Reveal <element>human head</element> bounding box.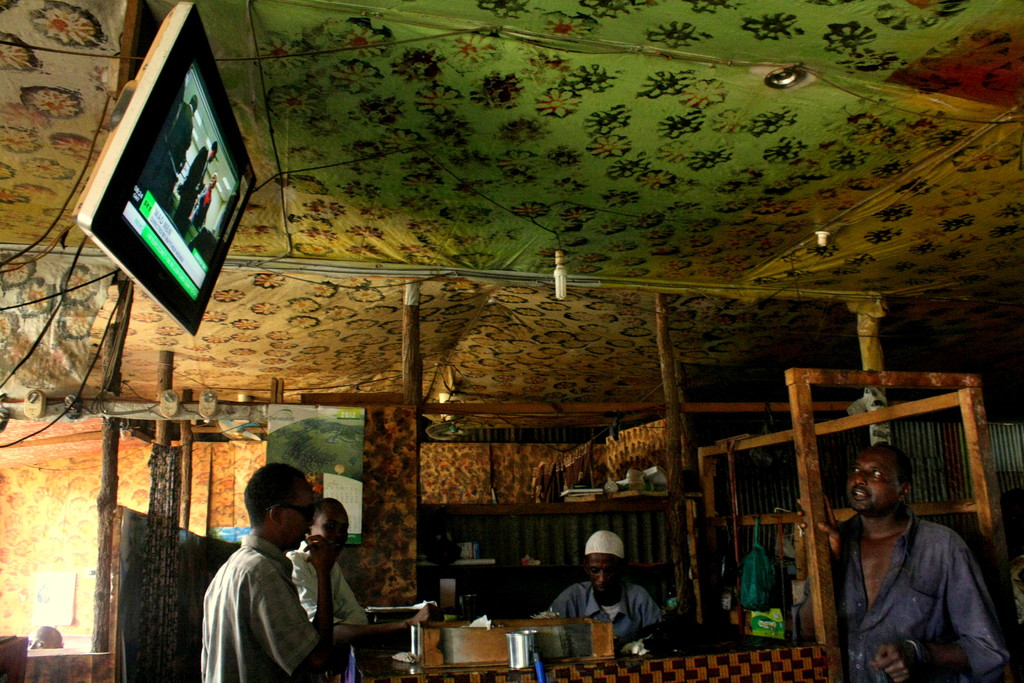
Revealed: x1=186 y1=92 x2=198 y2=115.
